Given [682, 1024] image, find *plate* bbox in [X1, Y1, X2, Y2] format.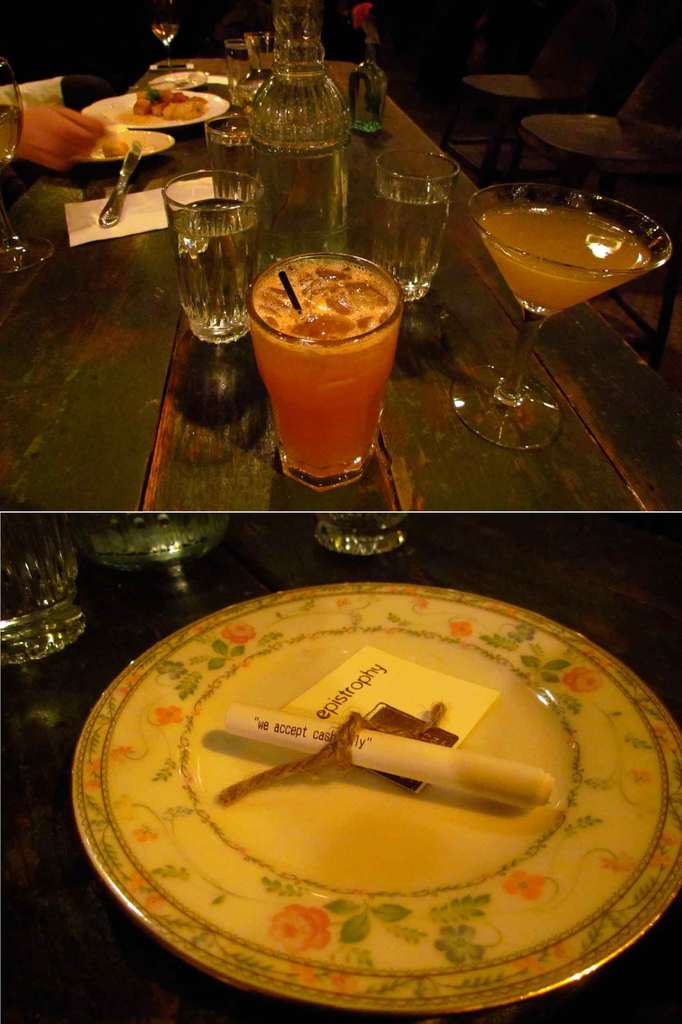
[72, 125, 173, 169].
